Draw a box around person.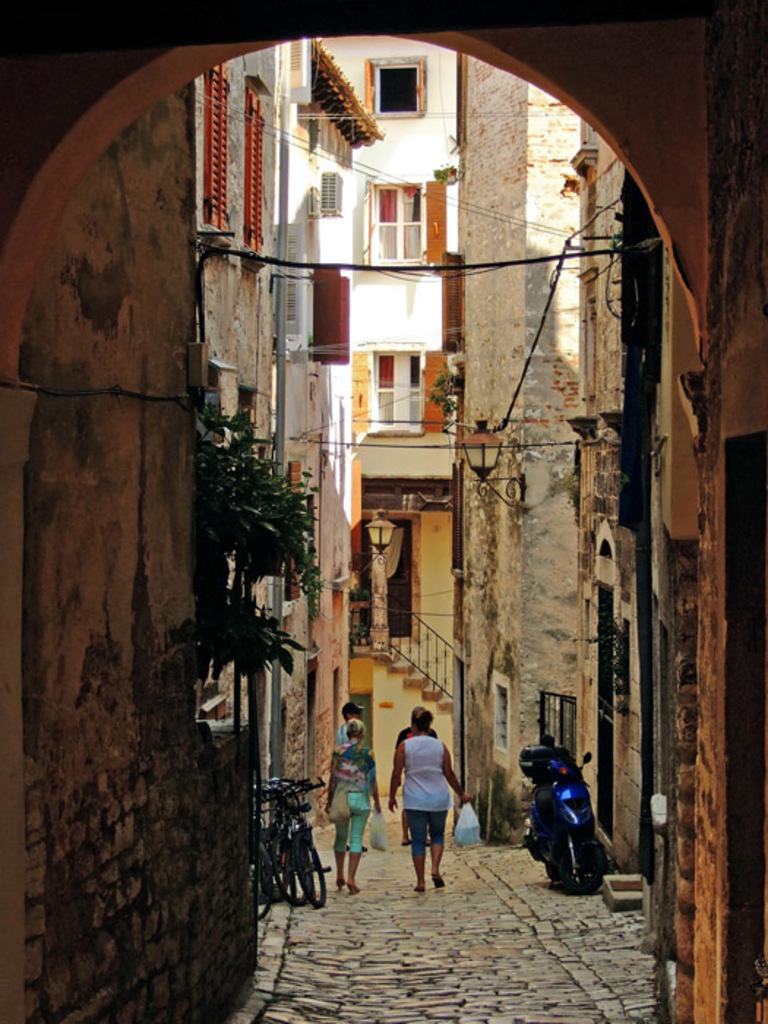
336,707,367,854.
